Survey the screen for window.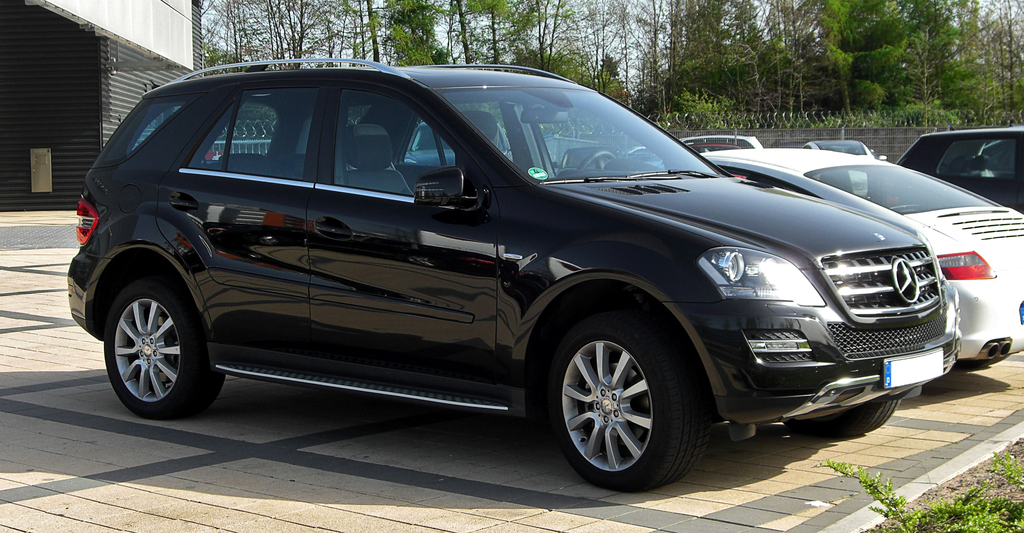
Survey found: BBox(934, 138, 1013, 177).
